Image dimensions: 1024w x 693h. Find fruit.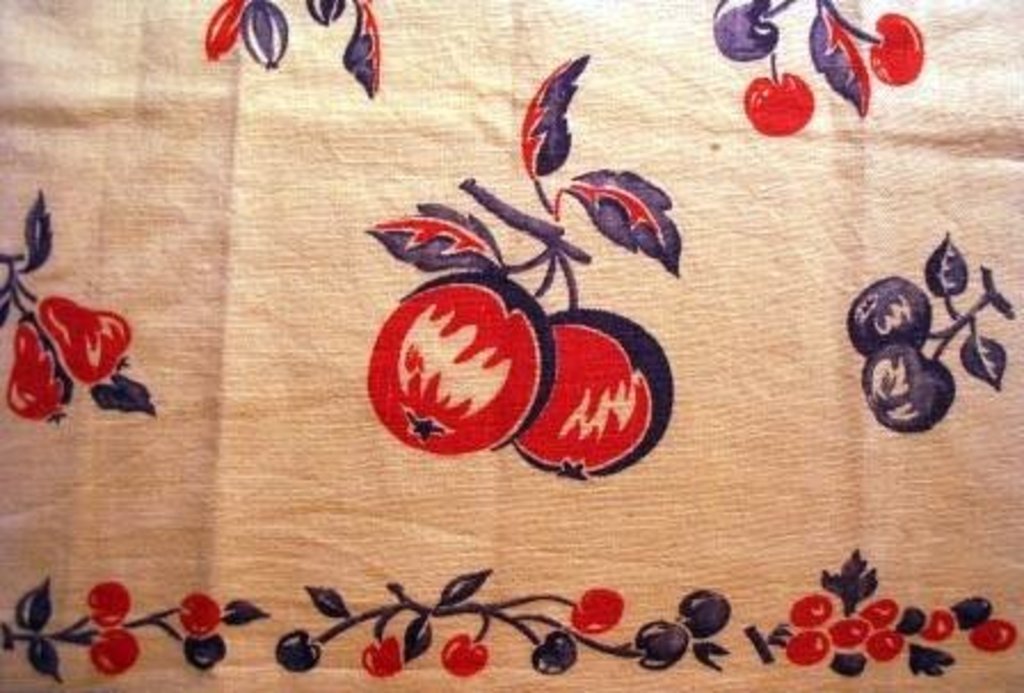
[306,0,345,27].
